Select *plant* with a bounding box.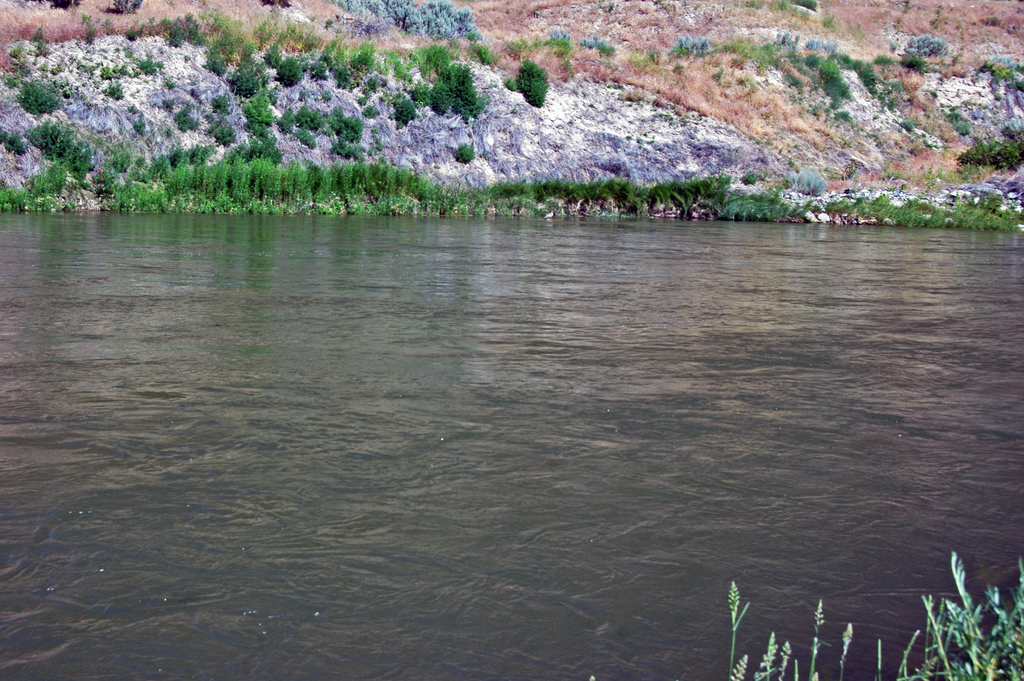
Rect(198, 162, 223, 213).
